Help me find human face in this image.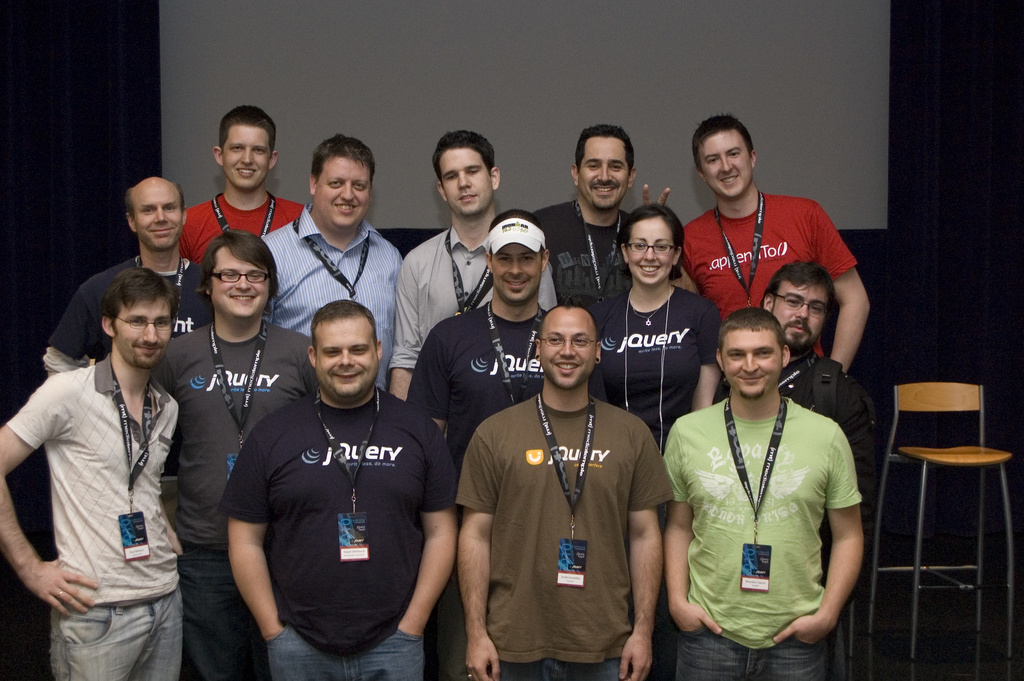
Found it: 540,311,594,386.
